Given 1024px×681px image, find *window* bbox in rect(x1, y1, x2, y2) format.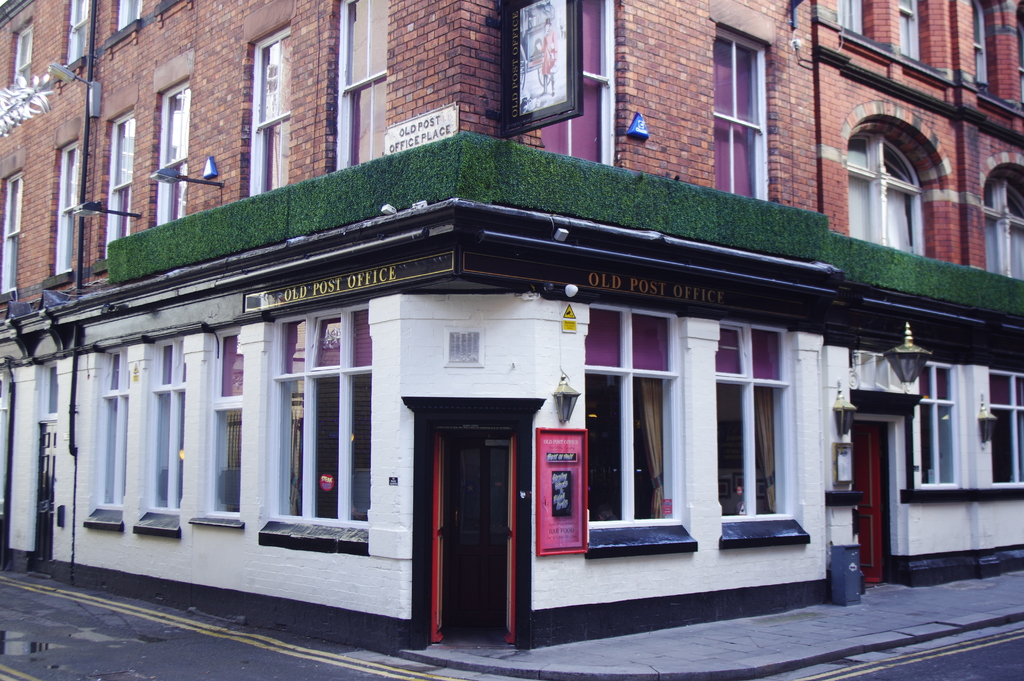
rect(102, 109, 134, 248).
